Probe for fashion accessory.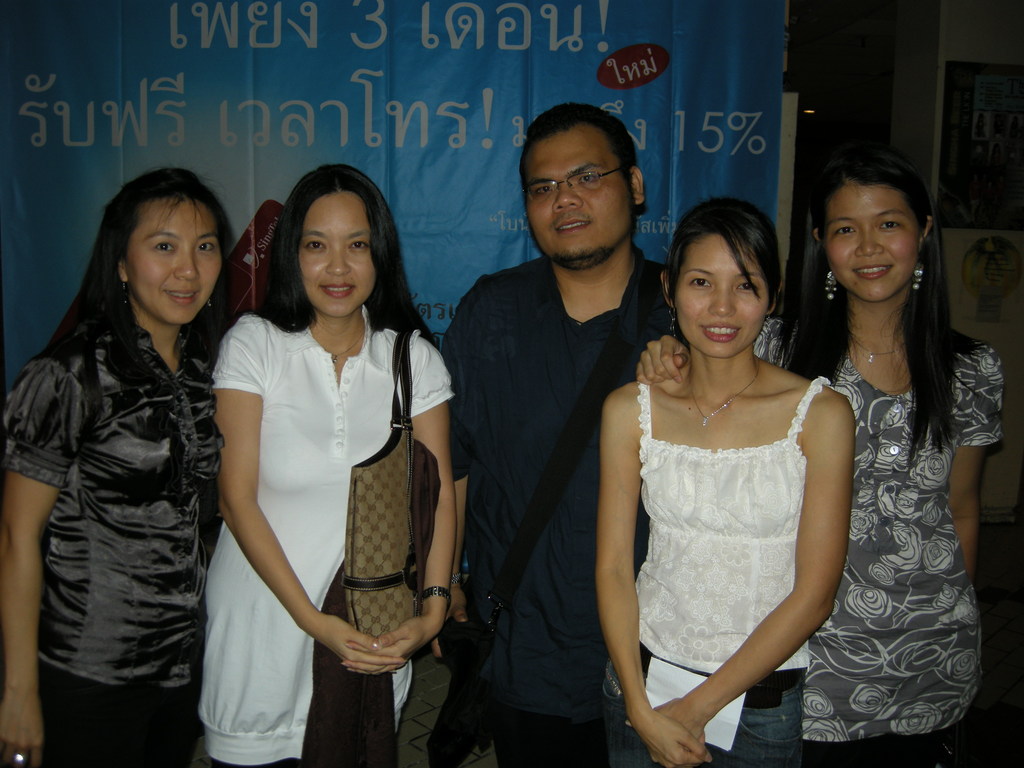
Probe result: BBox(906, 257, 927, 291).
